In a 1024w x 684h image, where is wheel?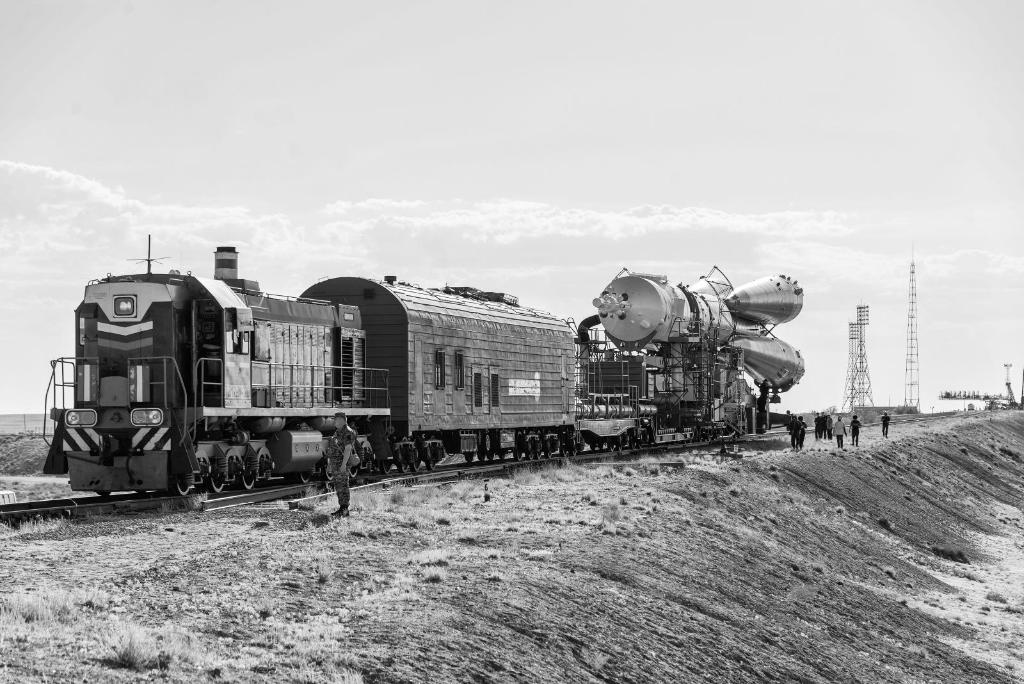
(240, 460, 260, 493).
